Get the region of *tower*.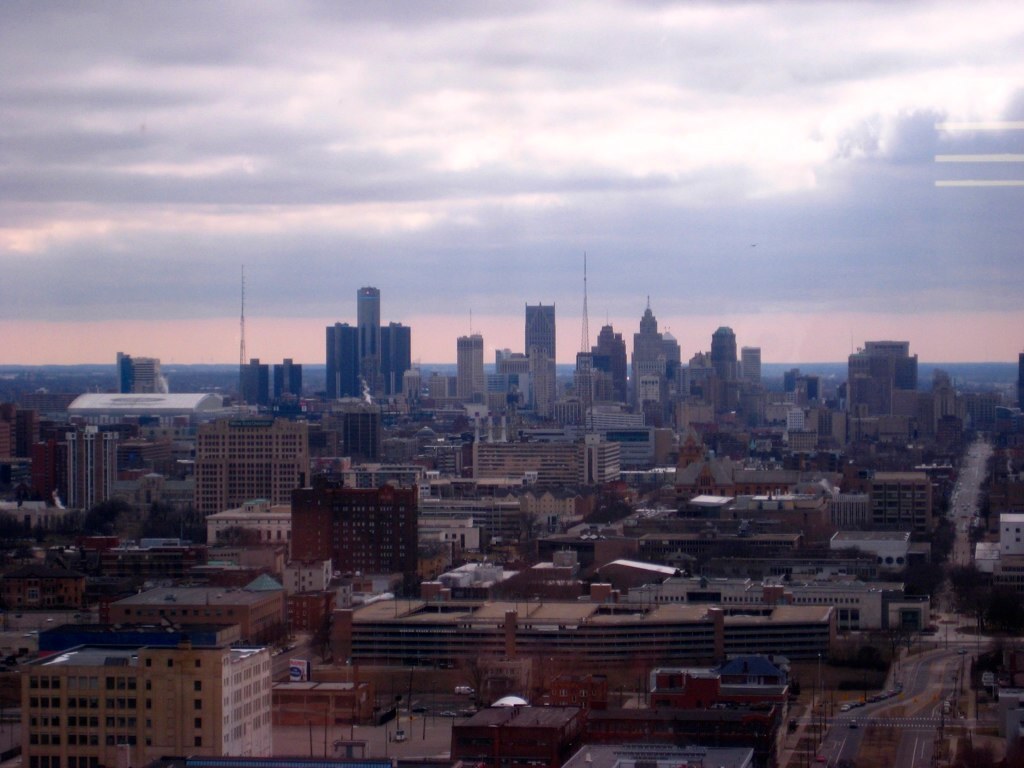
(left=739, top=346, right=762, bottom=380).
